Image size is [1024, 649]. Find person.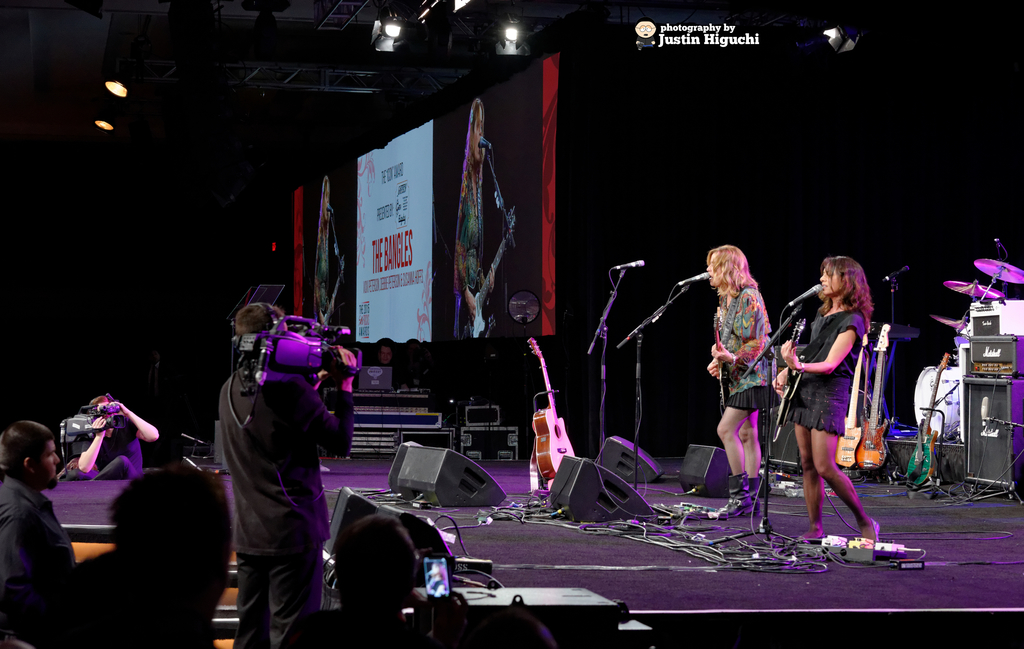
[216, 305, 354, 648].
